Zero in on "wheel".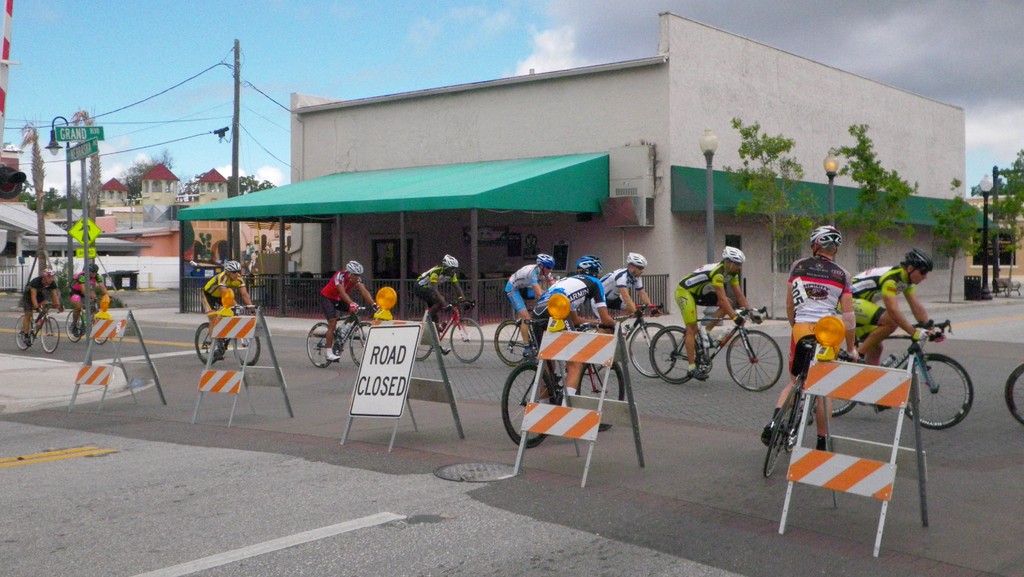
Zeroed in: left=68, top=312, right=84, bottom=344.
